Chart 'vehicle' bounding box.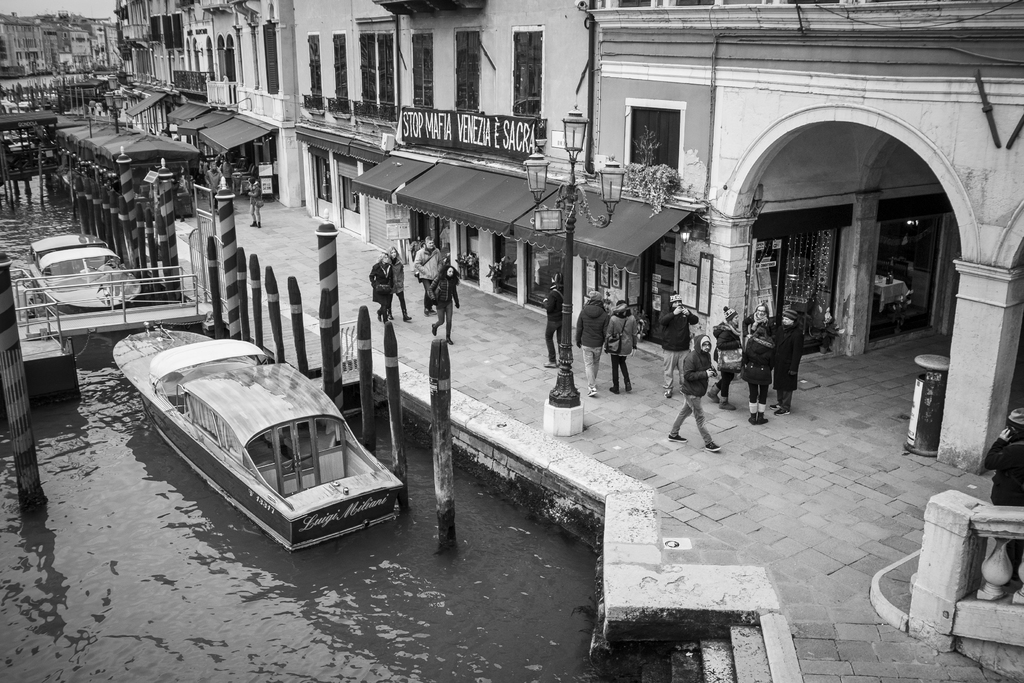
Charted: left=111, top=326, right=404, bottom=552.
